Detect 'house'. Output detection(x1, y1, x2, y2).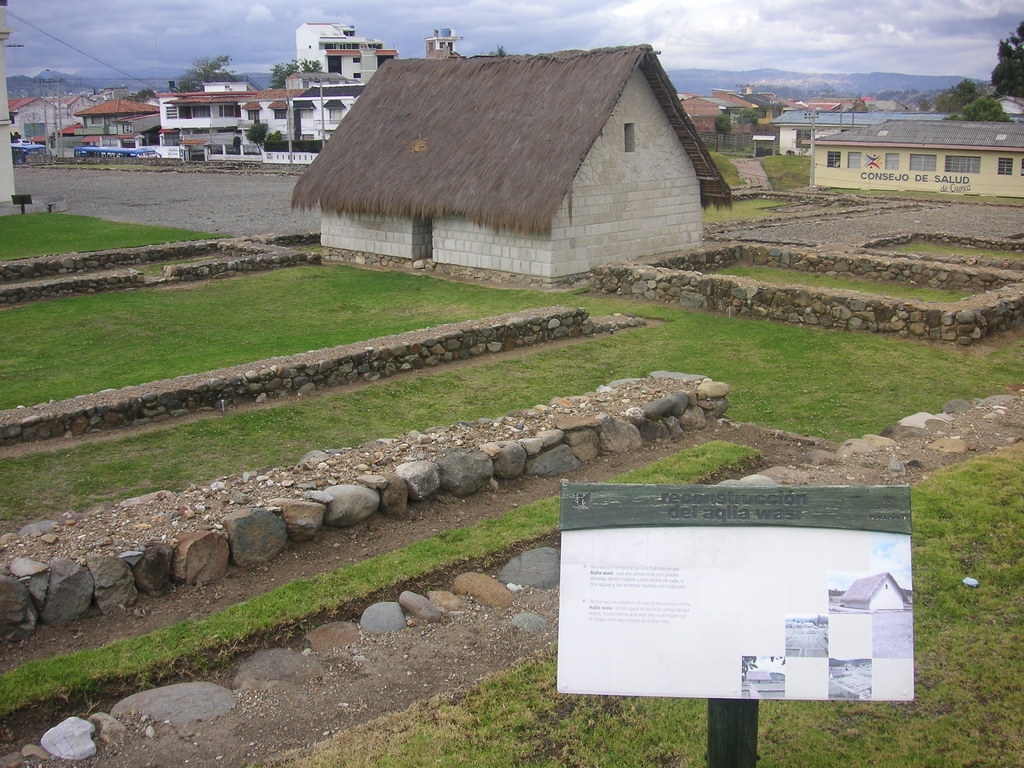
detection(812, 108, 1018, 205).
